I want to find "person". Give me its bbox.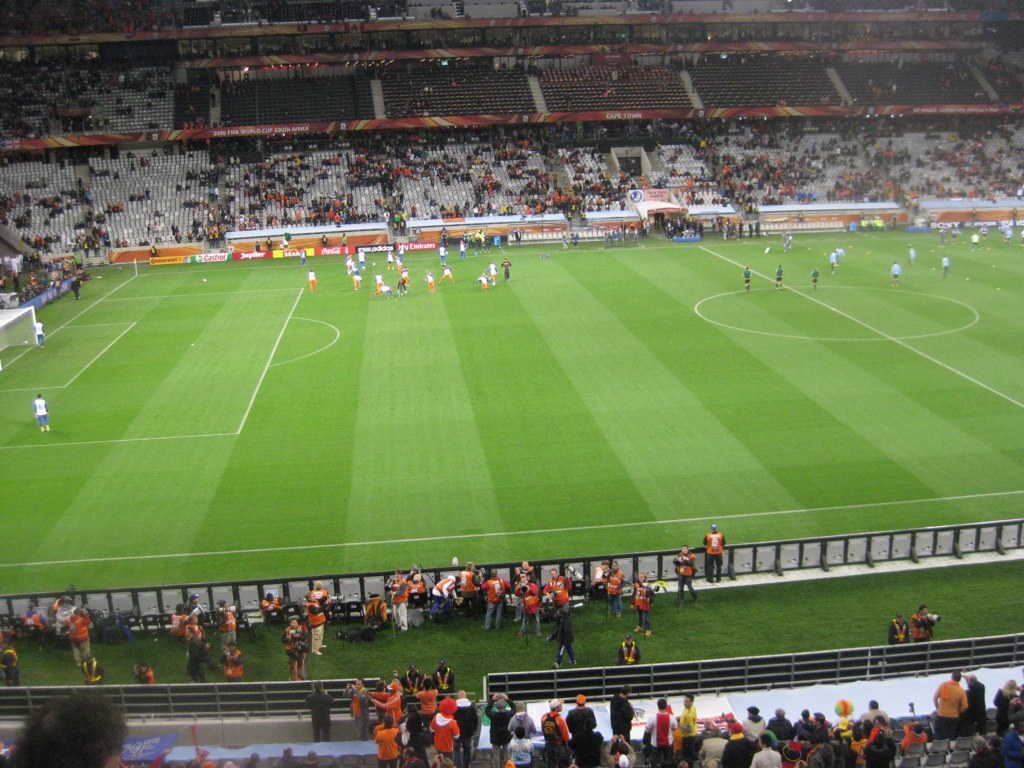
box=[355, 273, 360, 288].
